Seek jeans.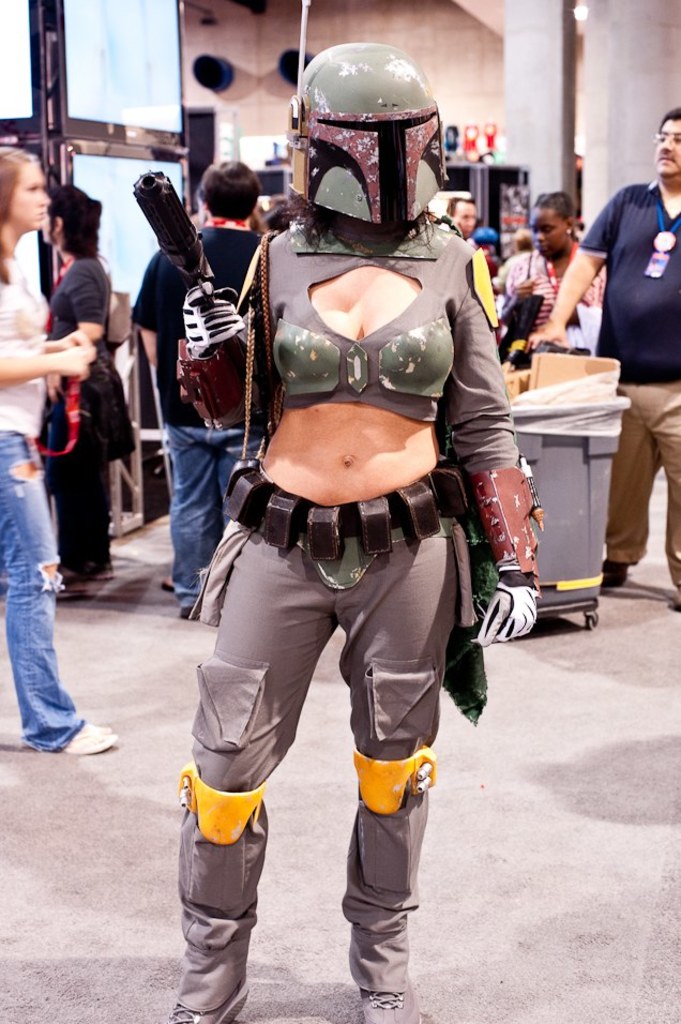
detection(0, 424, 88, 751).
